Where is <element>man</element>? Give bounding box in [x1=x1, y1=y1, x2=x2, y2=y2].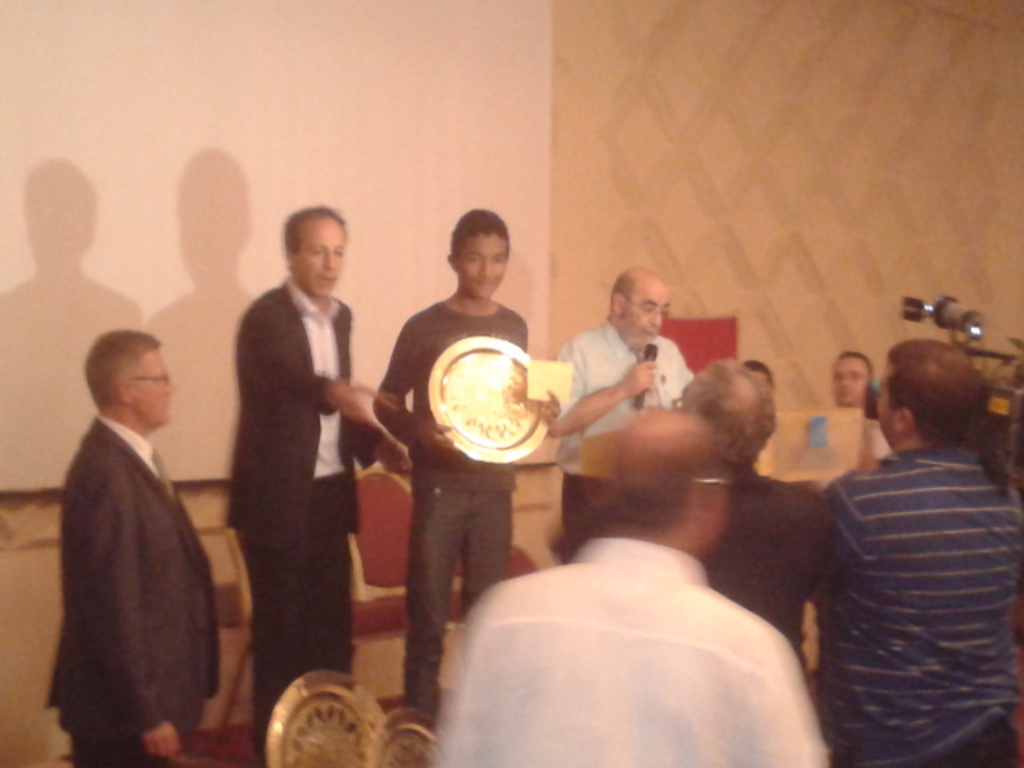
[x1=38, y1=323, x2=226, y2=763].
